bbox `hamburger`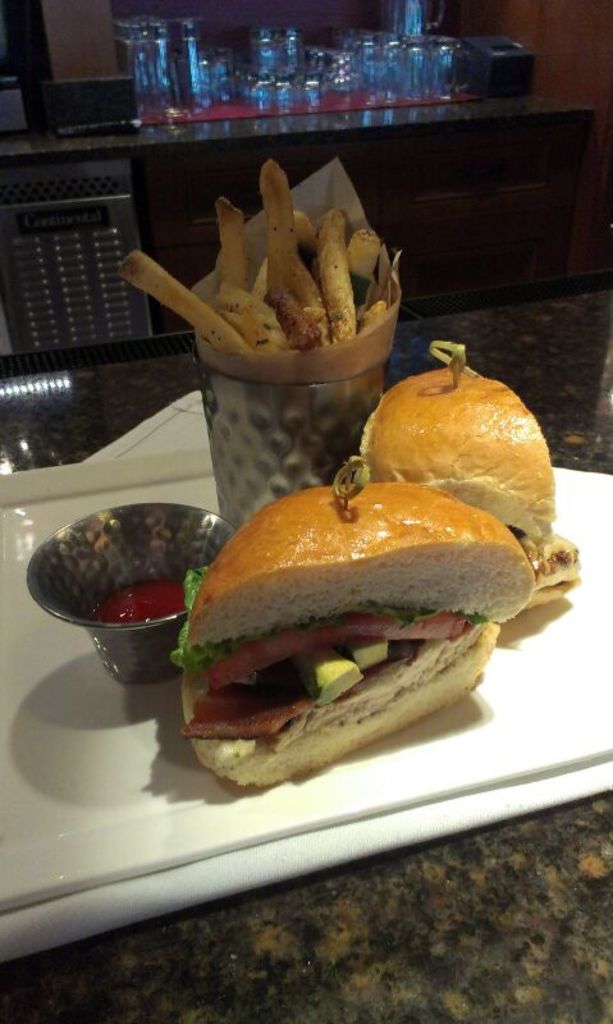
box=[361, 361, 577, 605]
